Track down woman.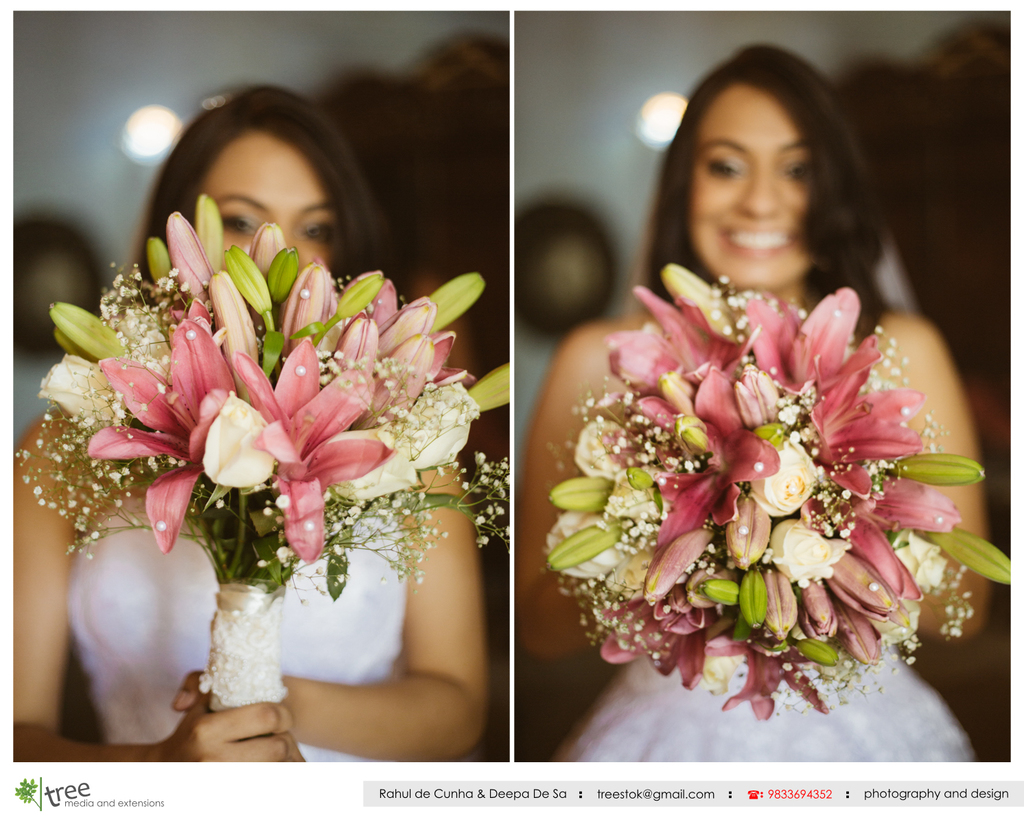
Tracked to (520,43,996,762).
